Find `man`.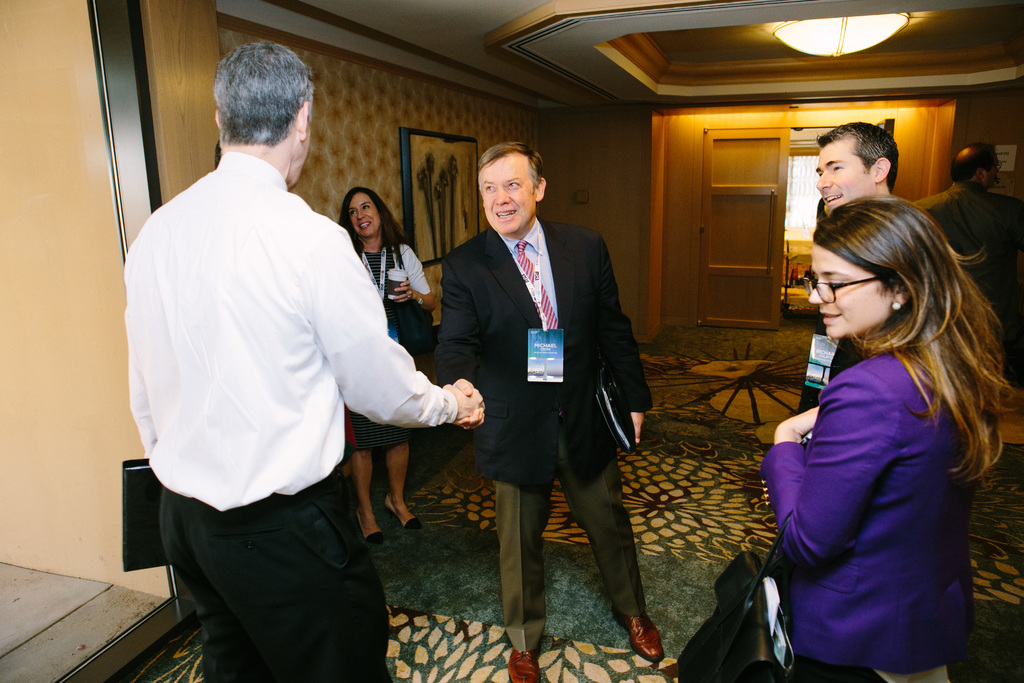
[left=122, top=37, right=484, bottom=682].
